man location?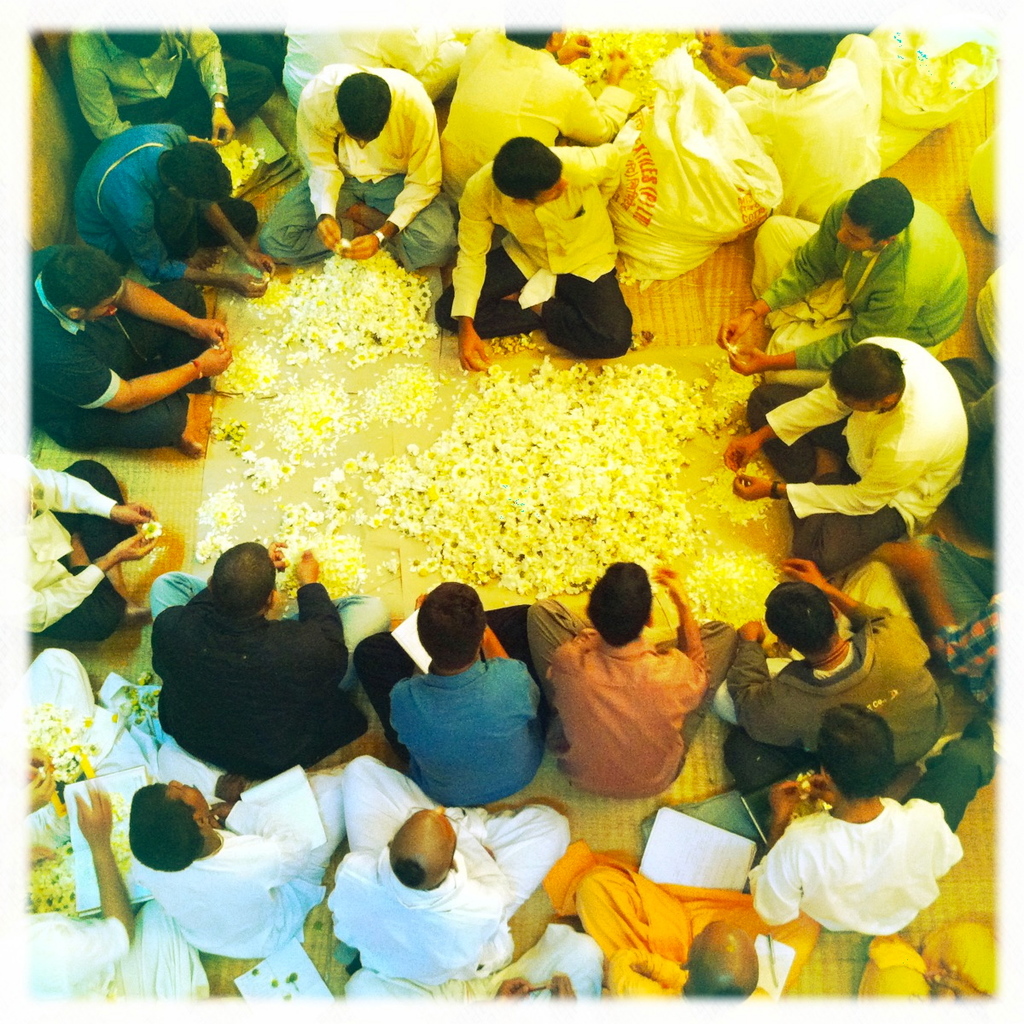
<bbox>714, 160, 975, 375</bbox>
